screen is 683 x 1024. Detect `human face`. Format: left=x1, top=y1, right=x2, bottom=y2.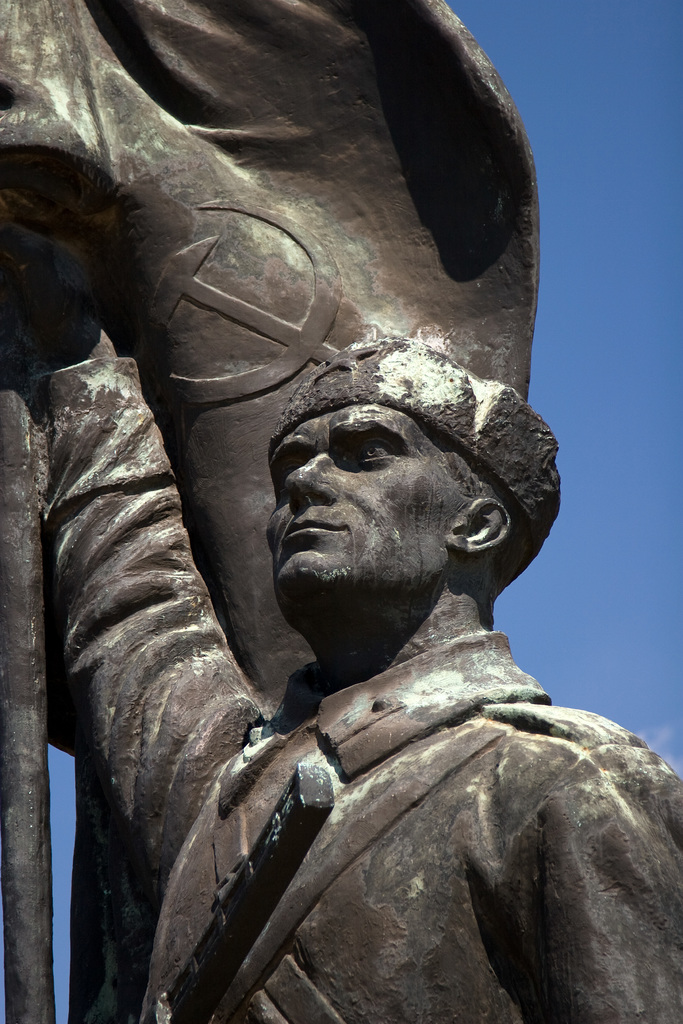
left=265, top=405, right=445, bottom=608.
